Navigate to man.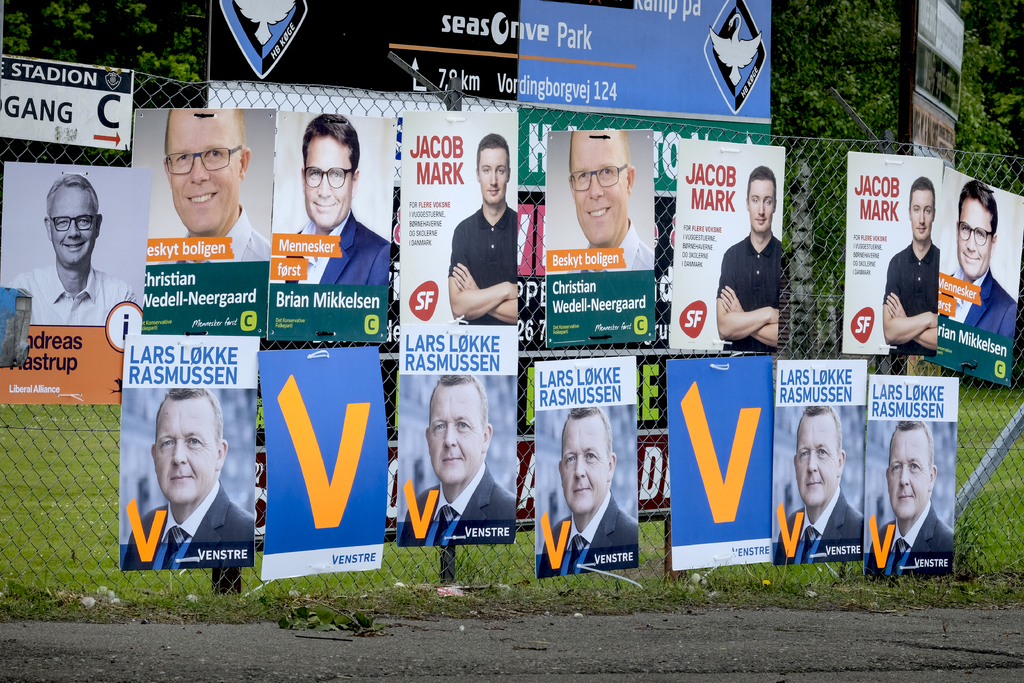
Navigation target: {"x1": 880, "y1": 169, "x2": 940, "y2": 352}.
